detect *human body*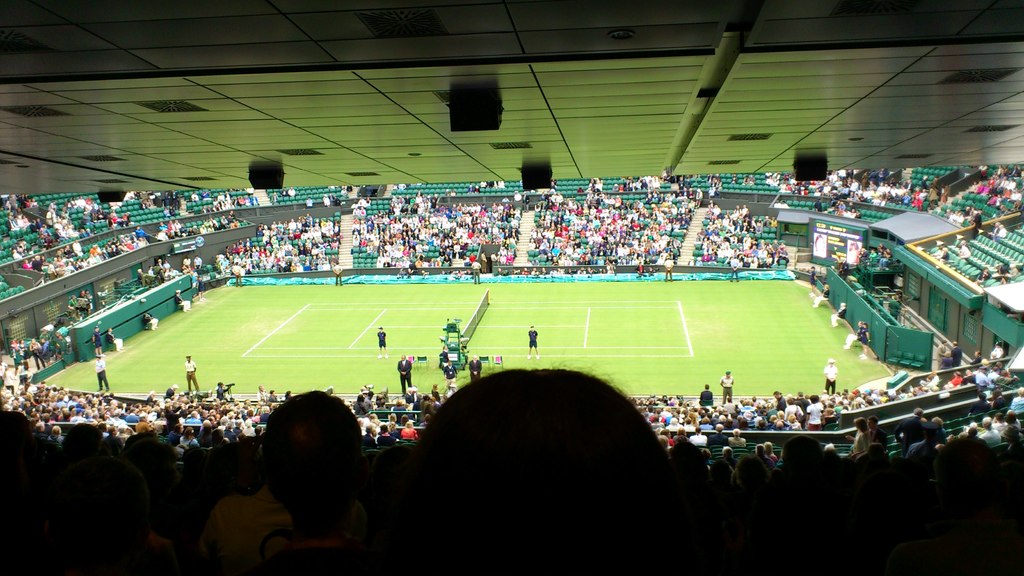
[left=14, top=189, right=101, bottom=246]
